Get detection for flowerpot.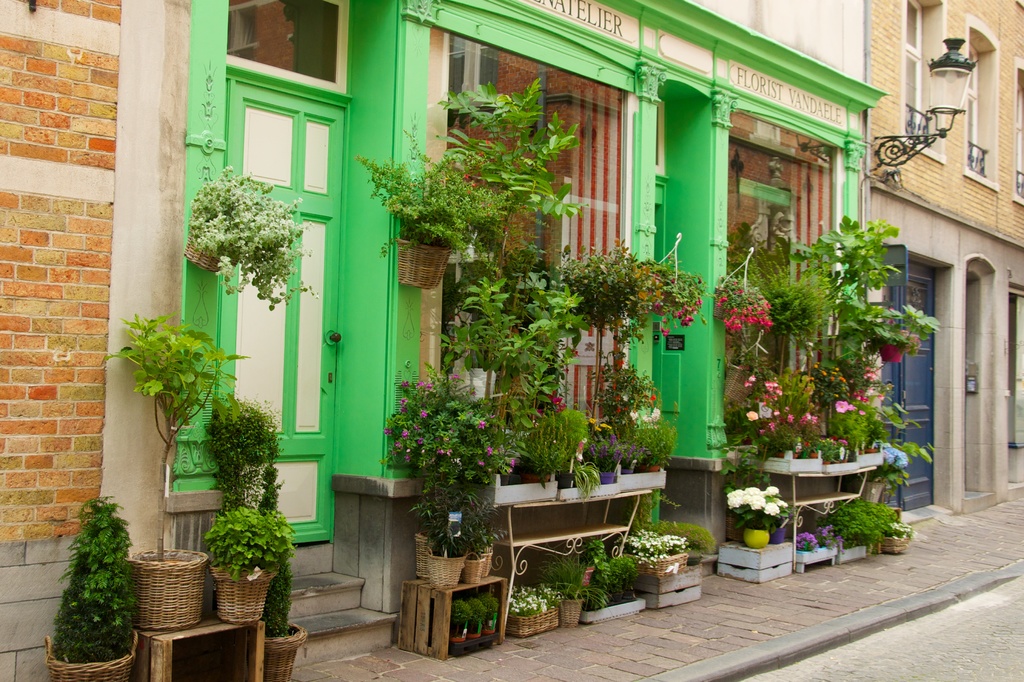
Detection: 261/617/312/681.
